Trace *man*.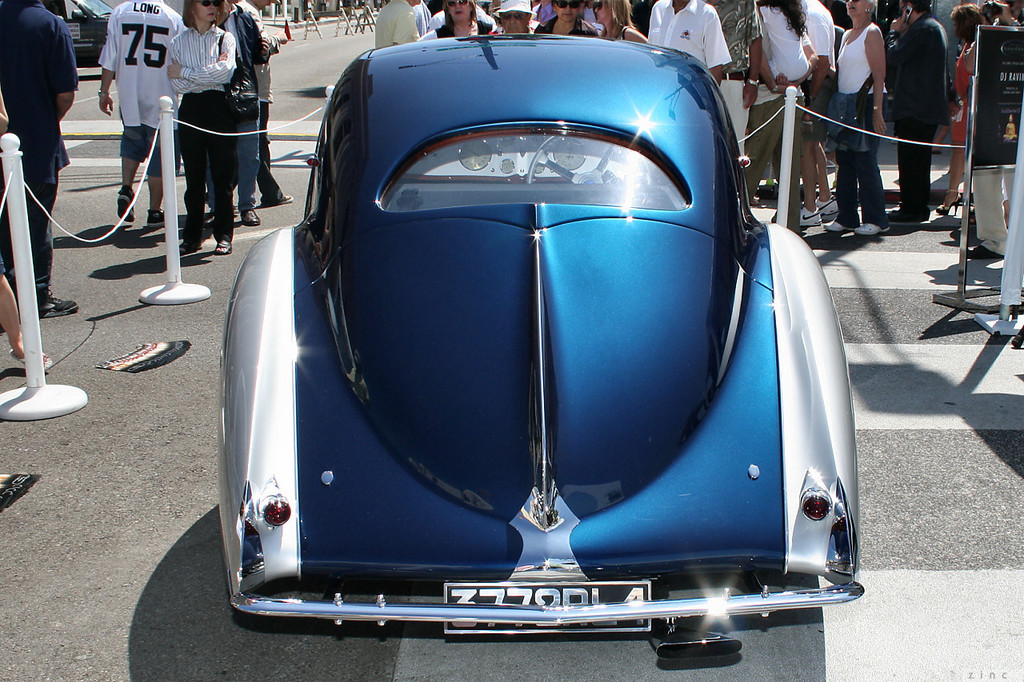
Traced to (left=642, top=0, right=733, bottom=85).
